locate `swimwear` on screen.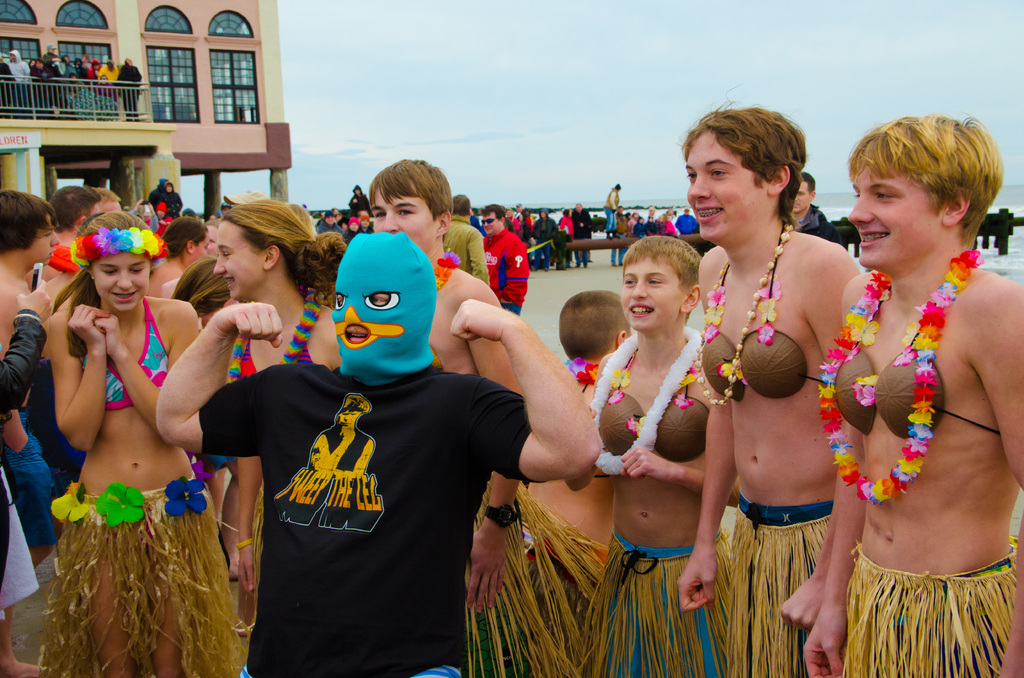
On screen at [735, 492, 836, 527].
